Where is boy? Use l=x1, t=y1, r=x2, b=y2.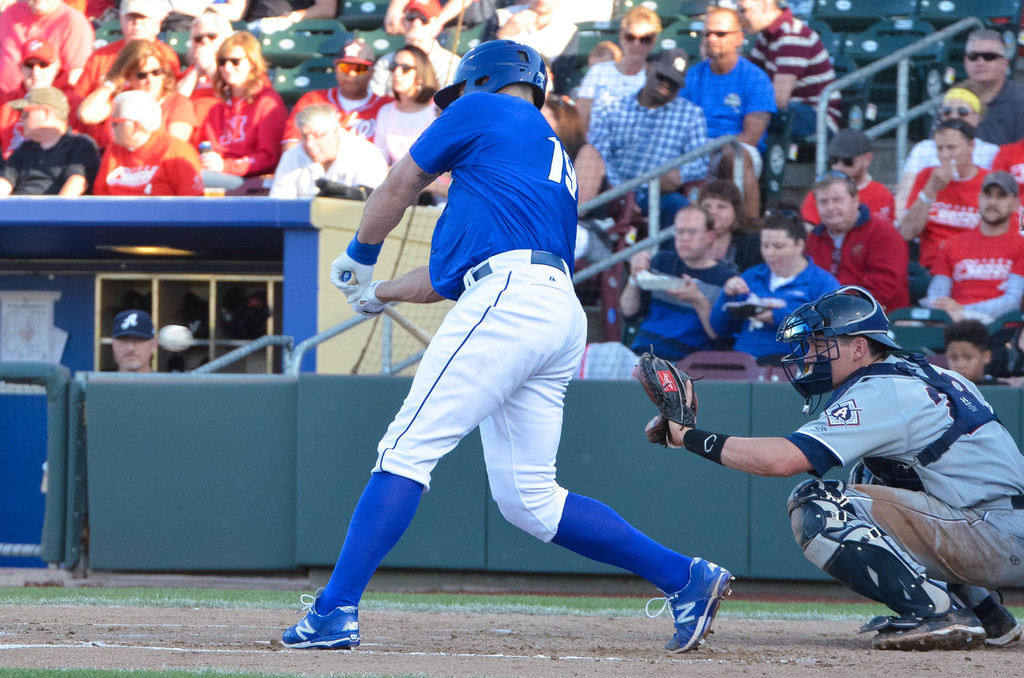
l=735, t=0, r=844, b=143.
